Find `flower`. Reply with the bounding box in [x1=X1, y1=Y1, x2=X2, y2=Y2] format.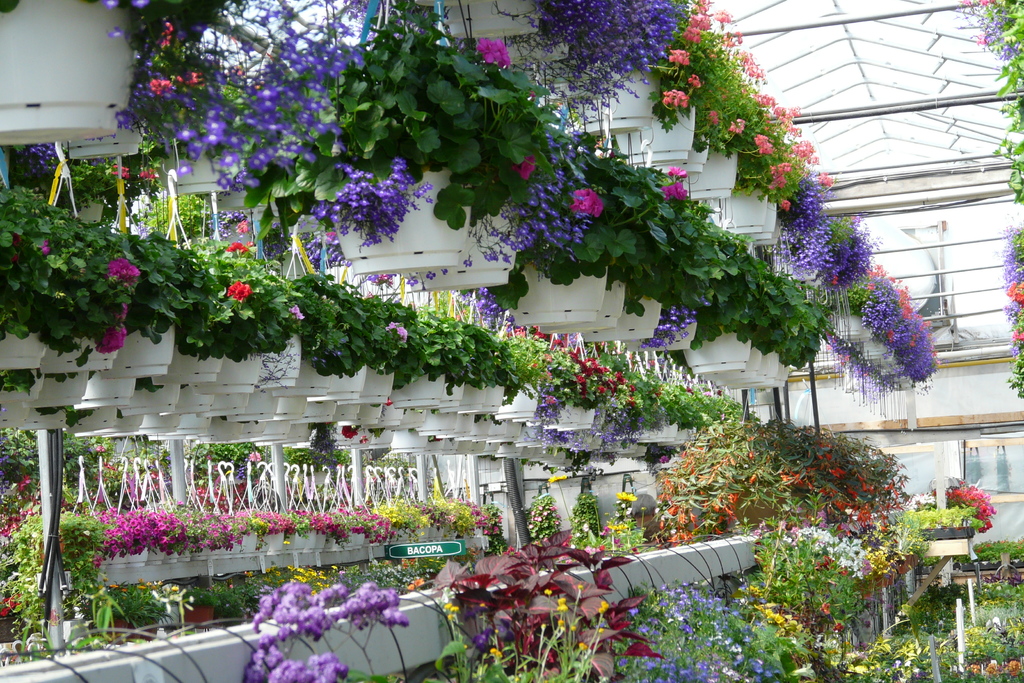
[x1=997, y1=224, x2=1023, y2=413].
